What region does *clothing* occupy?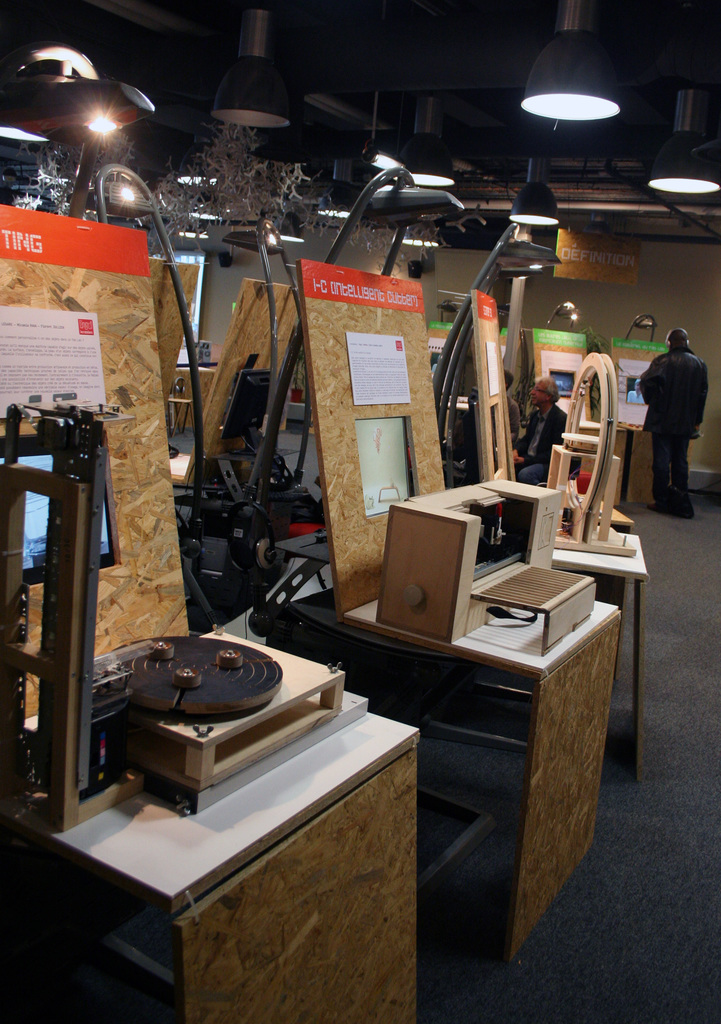
x1=642, y1=340, x2=716, y2=480.
